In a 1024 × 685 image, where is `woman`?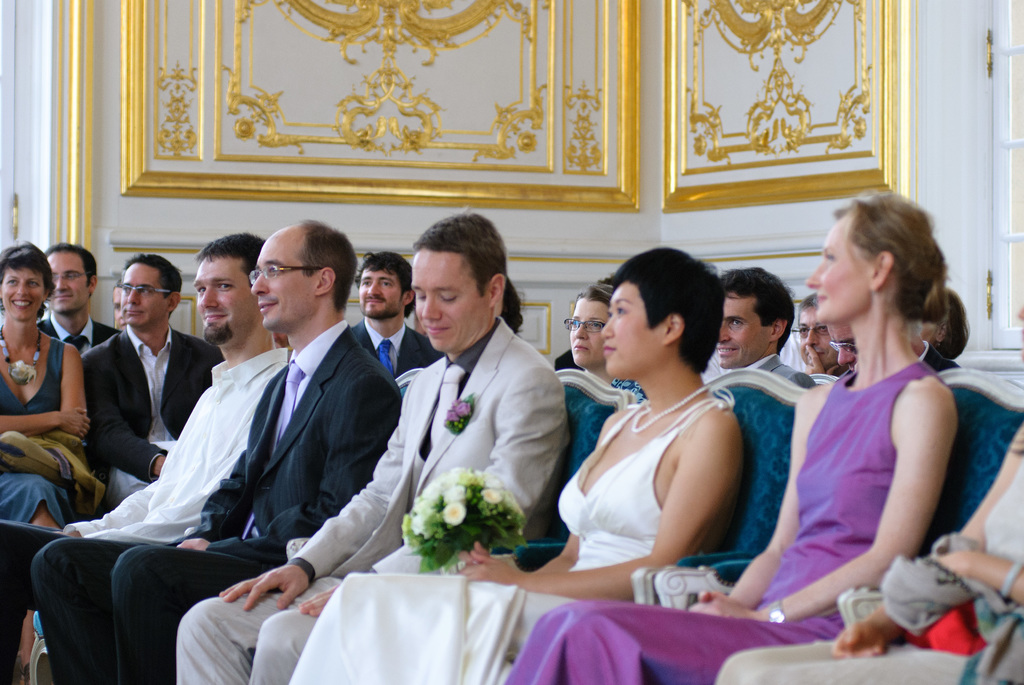
(x1=498, y1=195, x2=970, y2=684).
